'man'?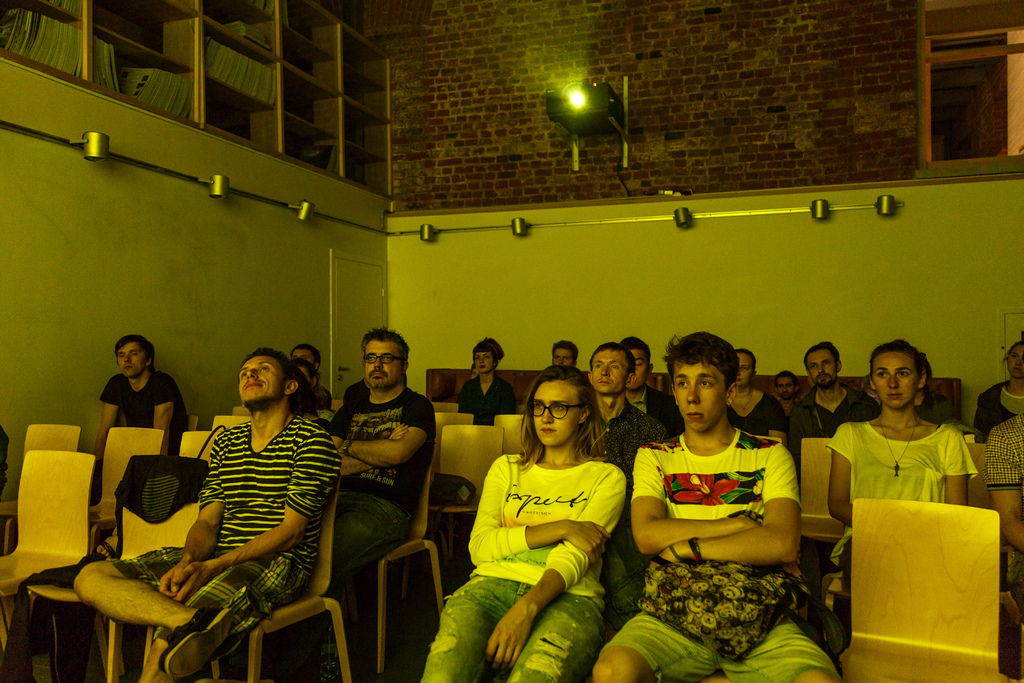
<box>616,336,676,441</box>
